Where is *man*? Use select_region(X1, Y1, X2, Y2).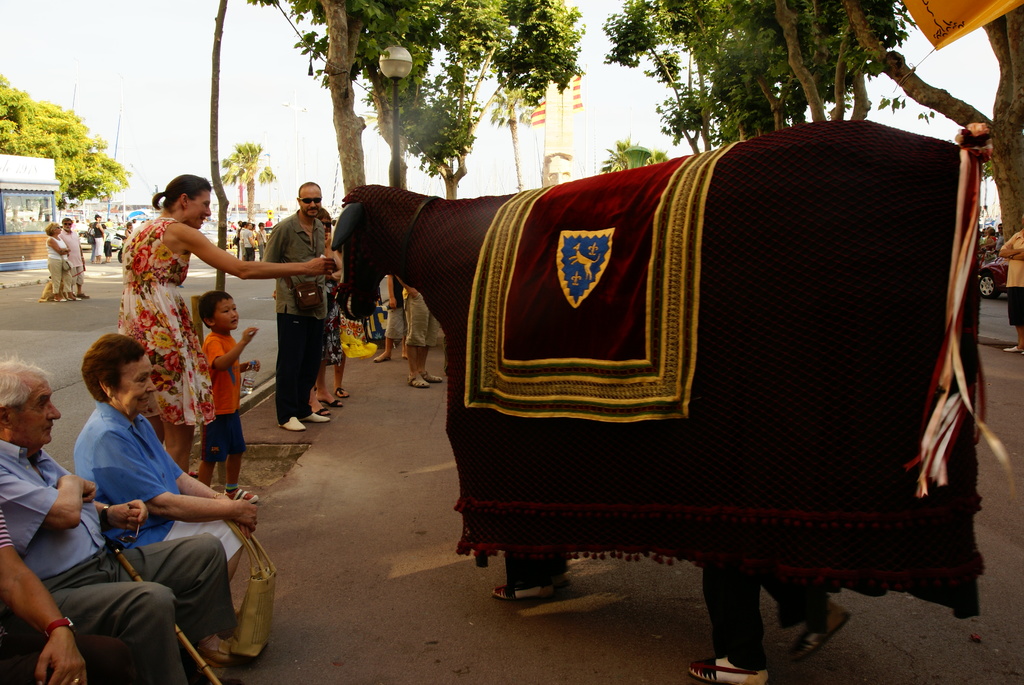
select_region(0, 358, 242, 684).
